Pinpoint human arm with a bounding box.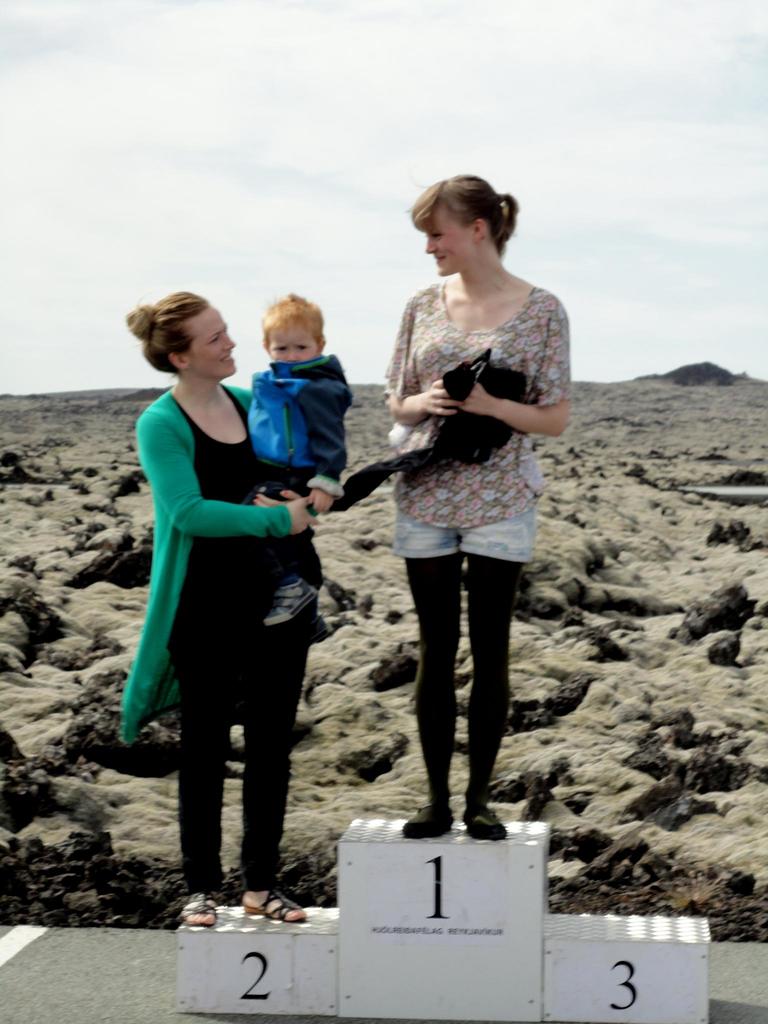
region(387, 291, 464, 426).
